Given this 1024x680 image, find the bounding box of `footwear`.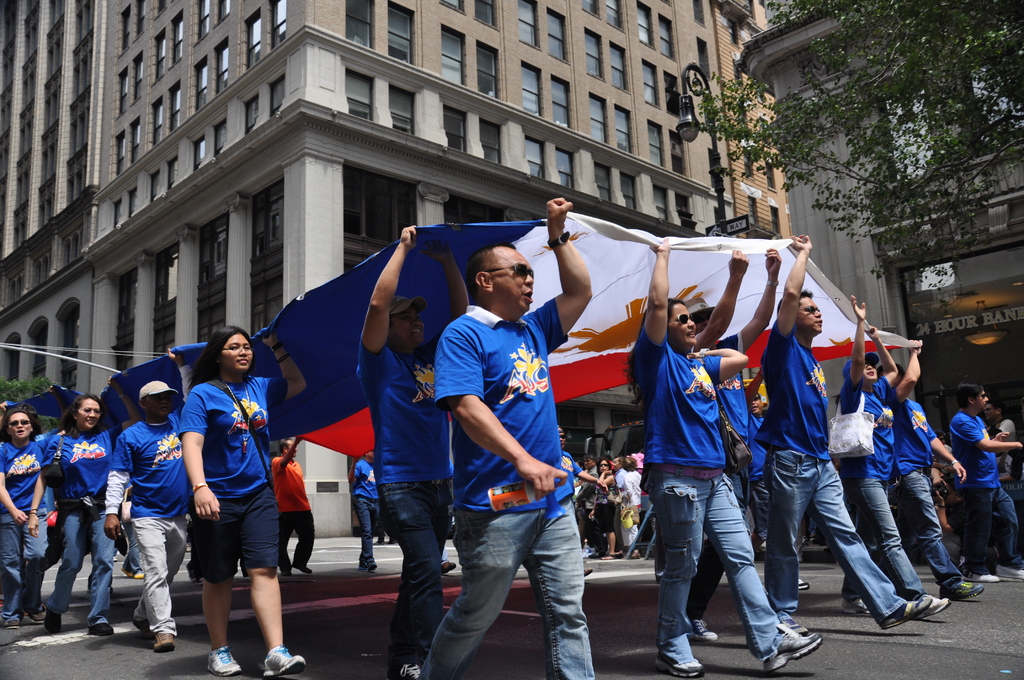
region(392, 661, 422, 679).
